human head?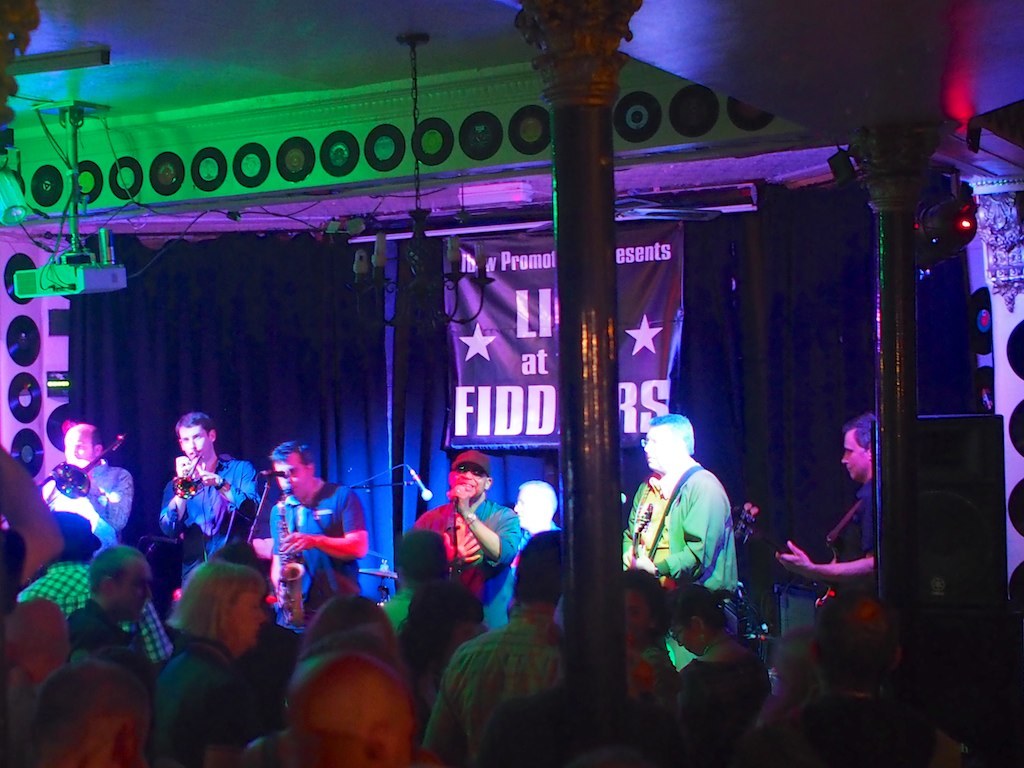
pyautogui.locateOnScreen(445, 450, 491, 503)
